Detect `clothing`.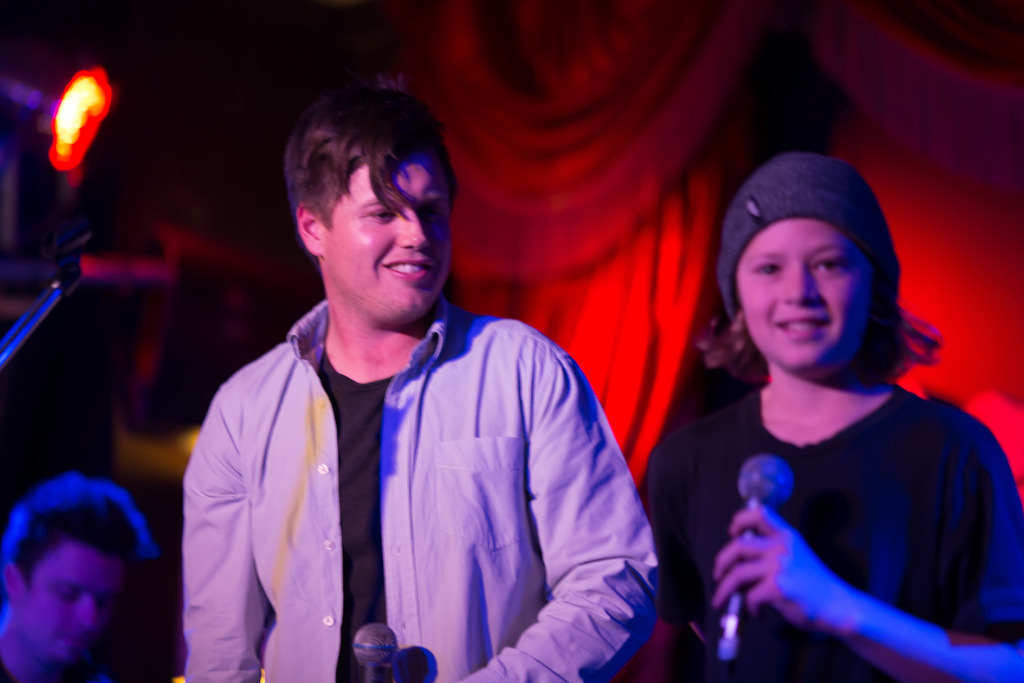
Detected at box(639, 383, 1023, 682).
